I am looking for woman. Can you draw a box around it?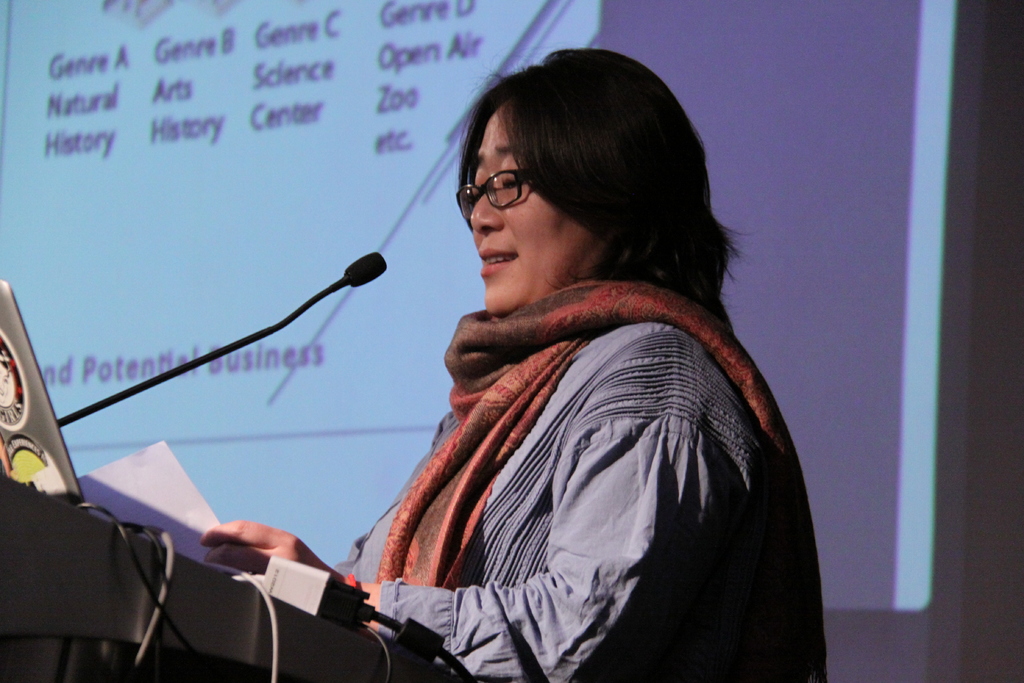
Sure, the bounding box is crop(196, 44, 829, 682).
